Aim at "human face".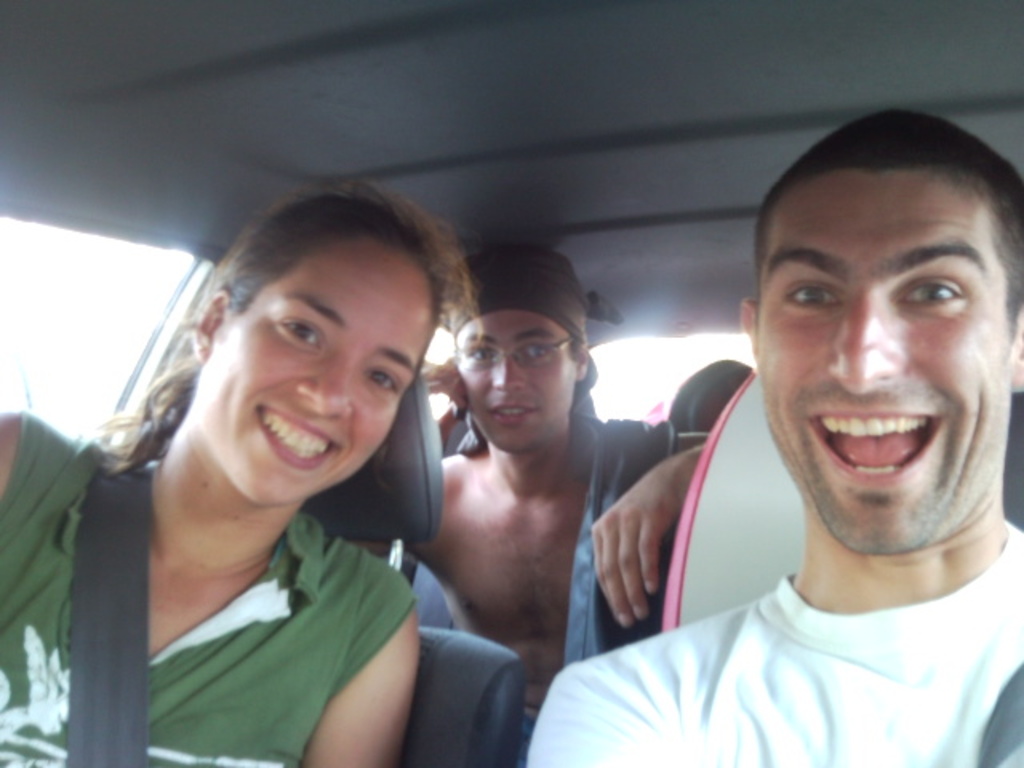
Aimed at Rect(755, 168, 1010, 550).
